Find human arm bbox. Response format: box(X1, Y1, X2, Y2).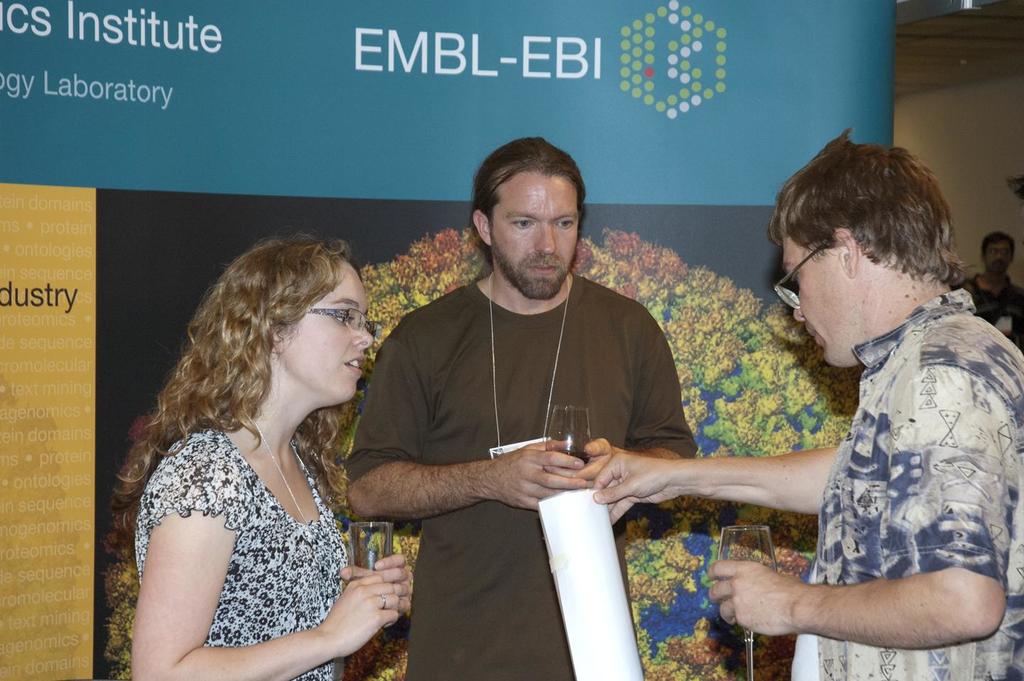
box(717, 514, 998, 665).
